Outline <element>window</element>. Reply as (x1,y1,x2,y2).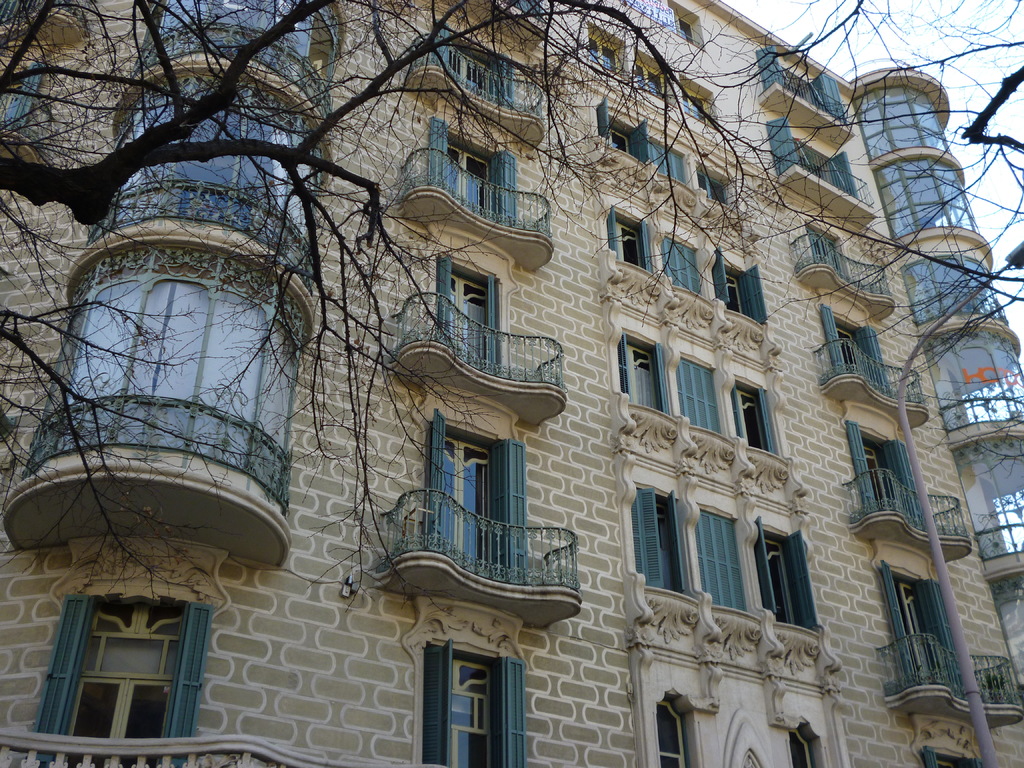
(854,438,906,518).
